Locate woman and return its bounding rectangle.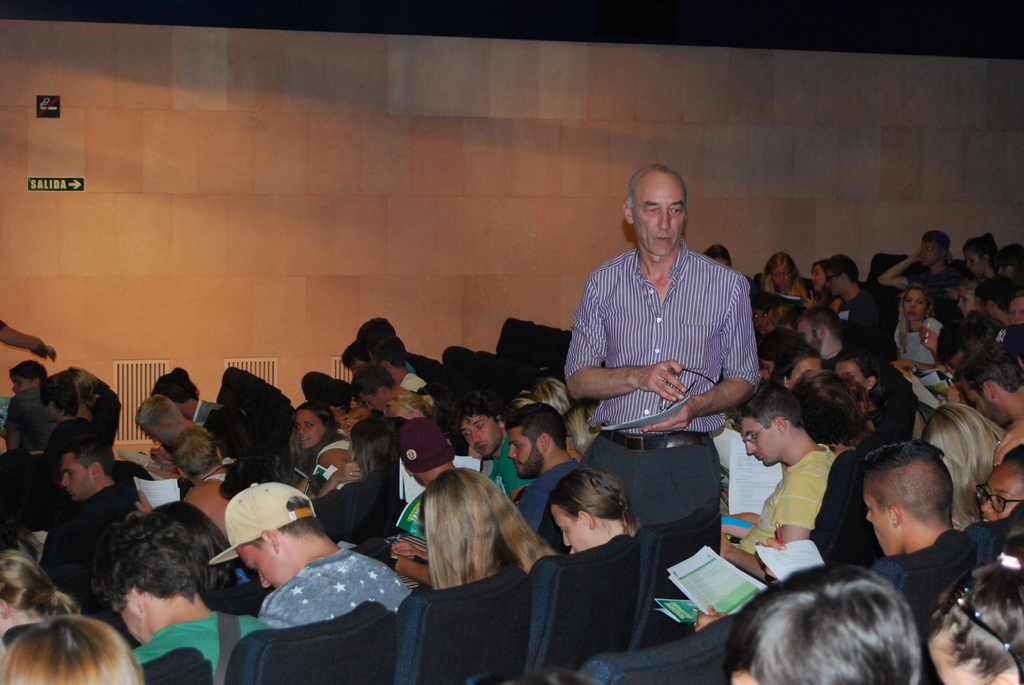
BBox(918, 393, 1004, 516).
